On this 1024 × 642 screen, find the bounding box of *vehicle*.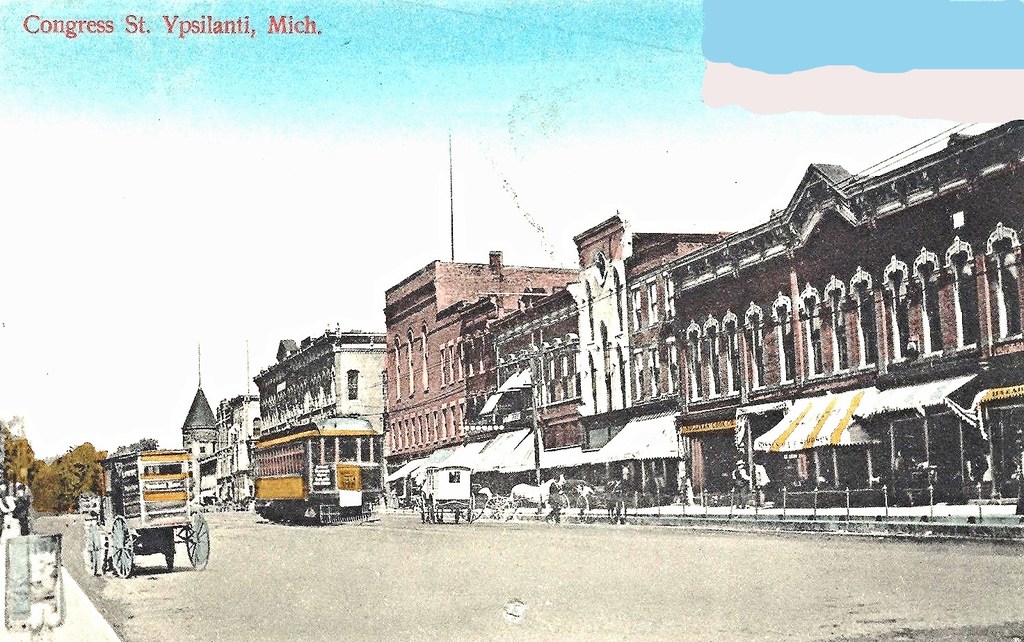
Bounding box: [x1=575, y1=479, x2=629, y2=524].
